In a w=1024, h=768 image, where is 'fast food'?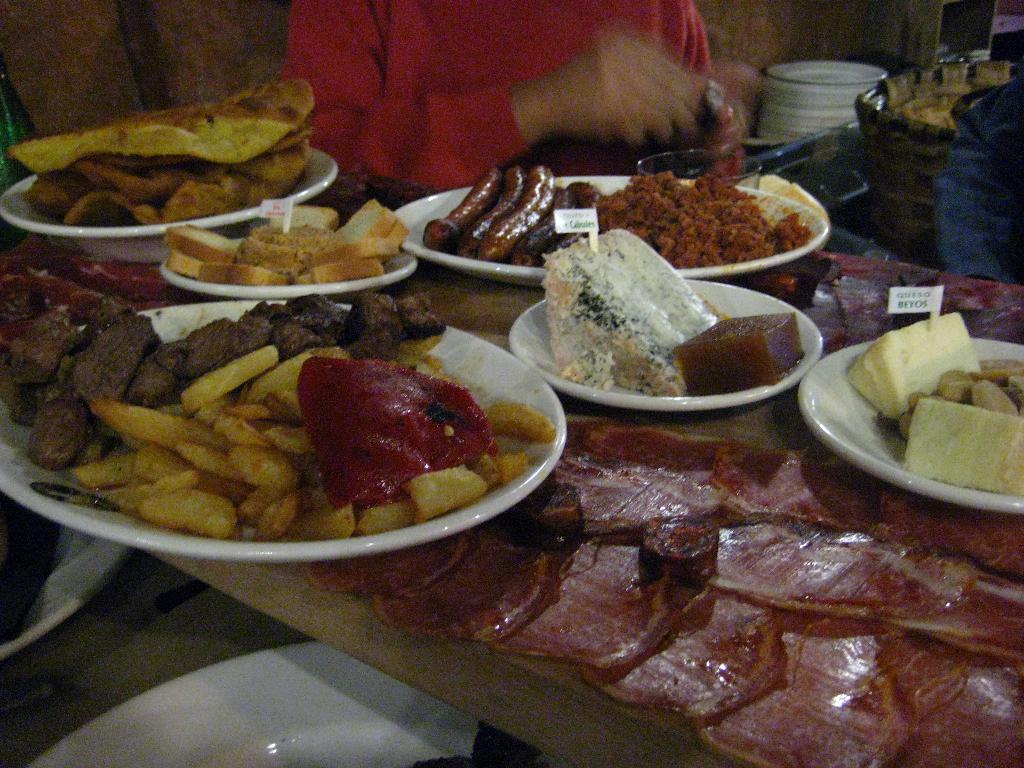
(14,74,323,230).
